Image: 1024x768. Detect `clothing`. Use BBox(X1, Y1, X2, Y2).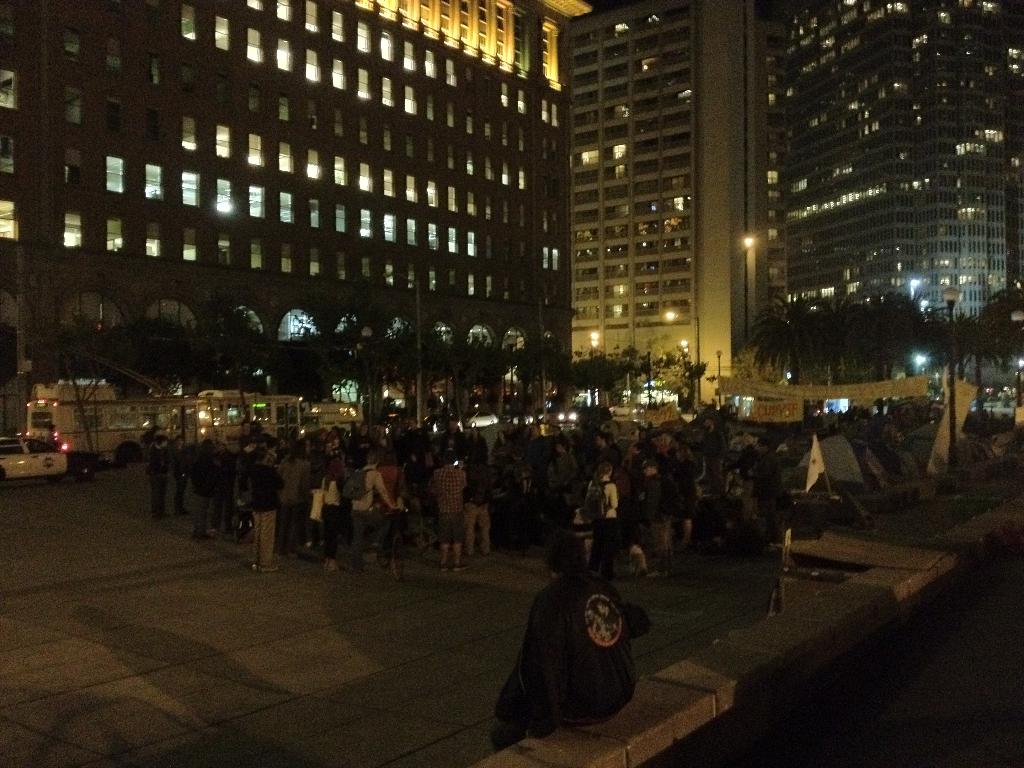
BBox(148, 418, 834, 619).
